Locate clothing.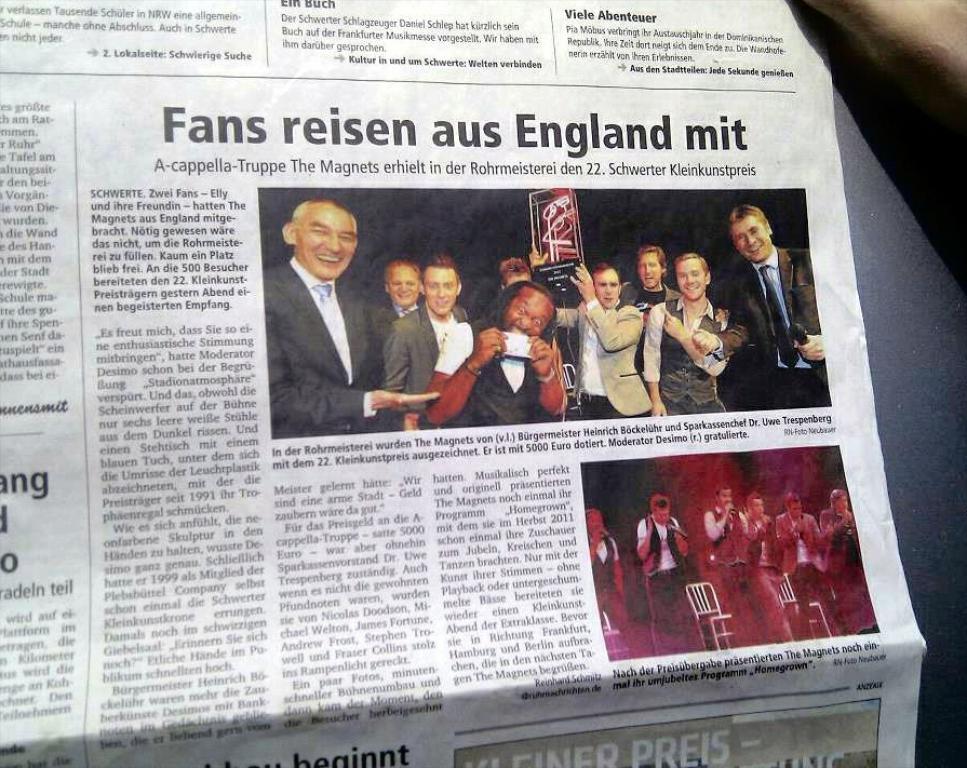
Bounding box: [607,274,687,377].
